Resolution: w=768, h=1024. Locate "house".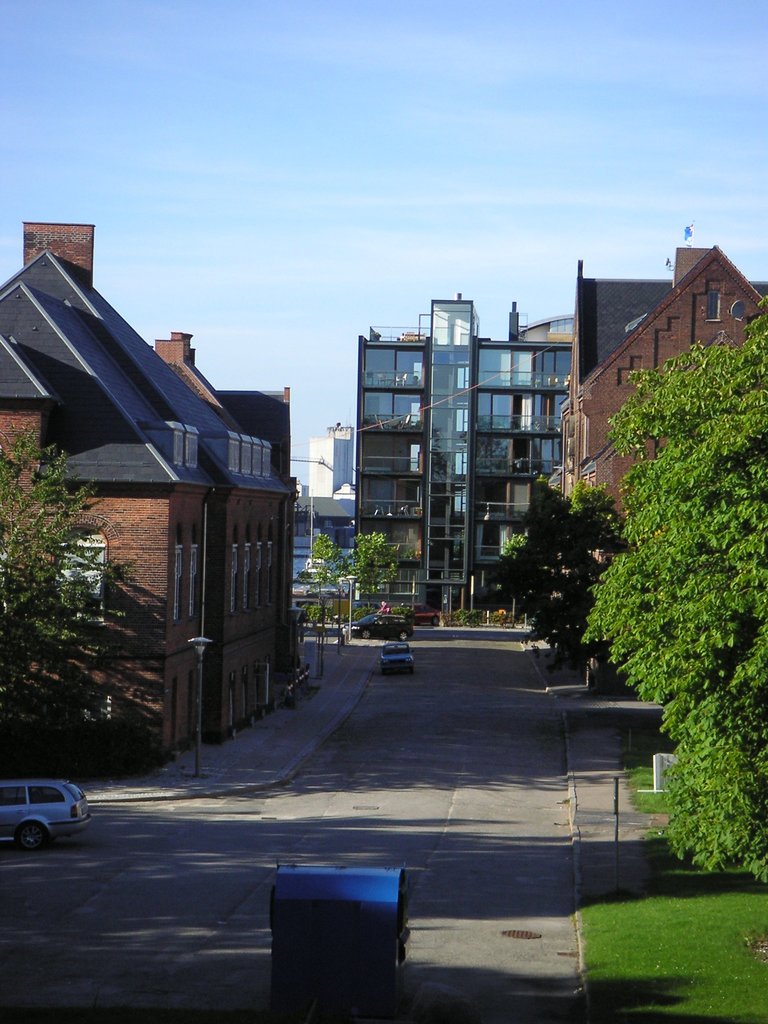
left=364, top=292, right=574, bottom=624.
